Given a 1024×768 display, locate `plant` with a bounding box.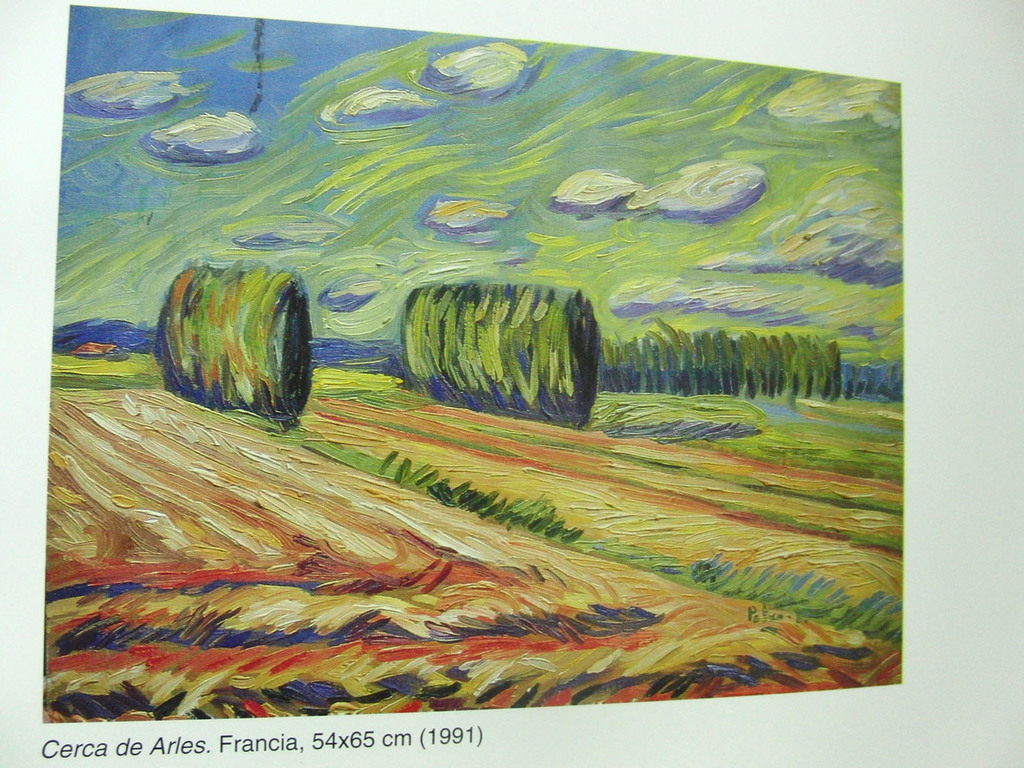
Located: 153, 260, 320, 414.
